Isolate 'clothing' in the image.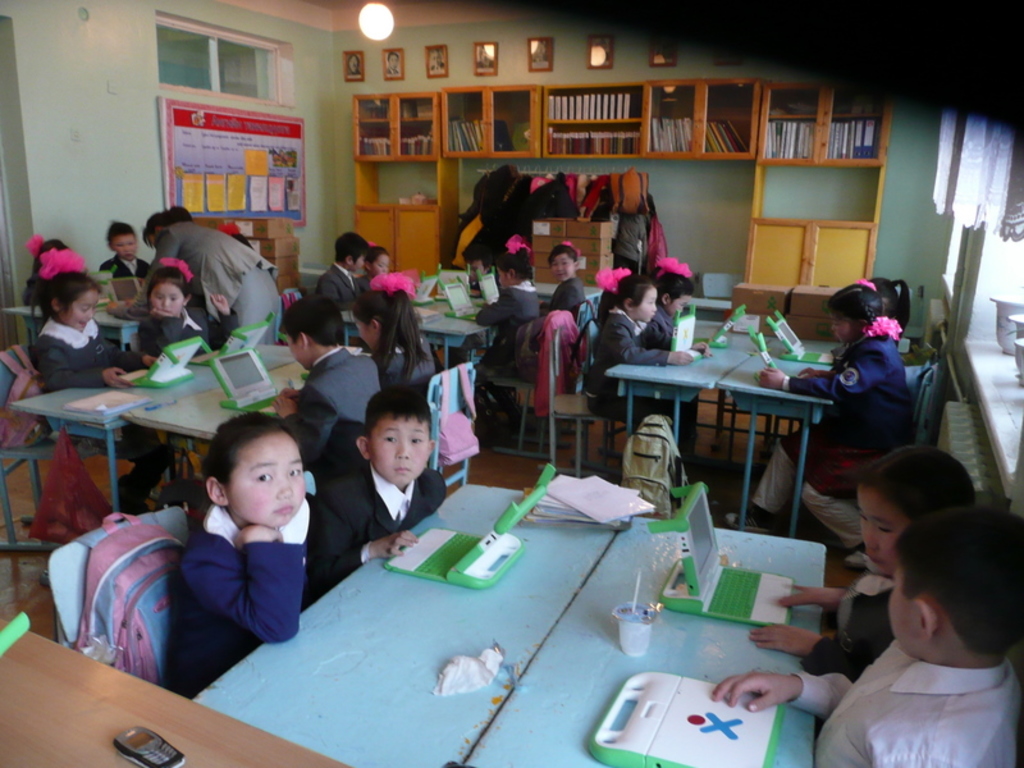
Isolated region: box(308, 259, 366, 315).
